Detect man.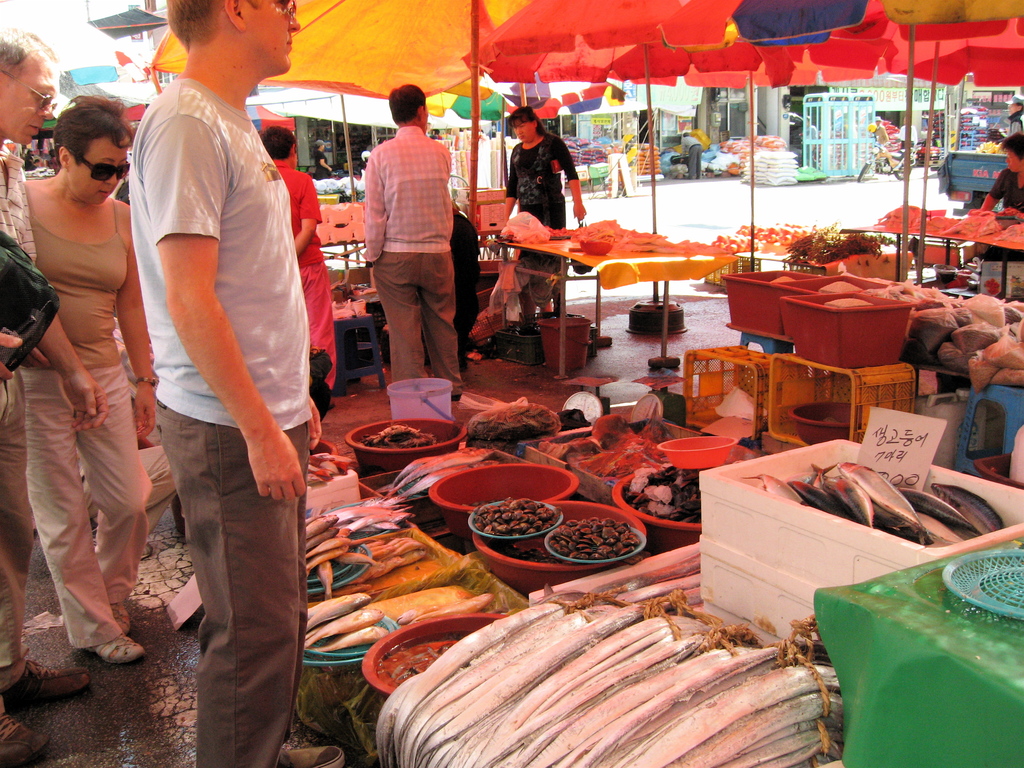
Detected at left=361, top=83, right=465, bottom=398.
